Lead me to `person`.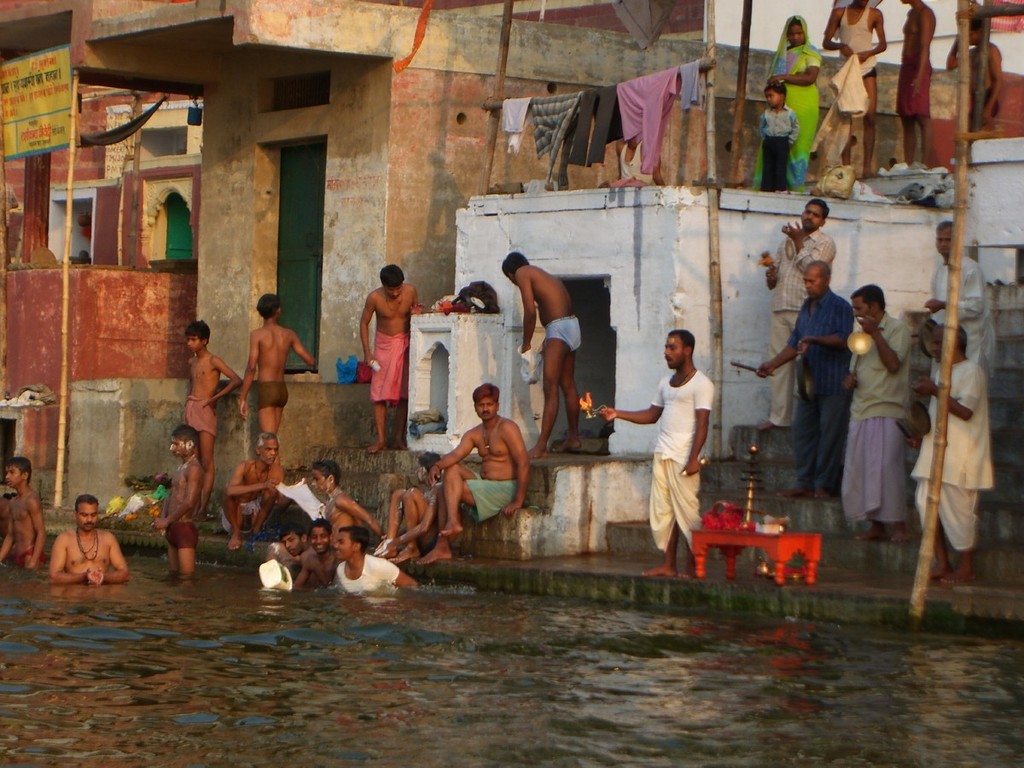
Lead to crop(288, 530, 337, 594).
